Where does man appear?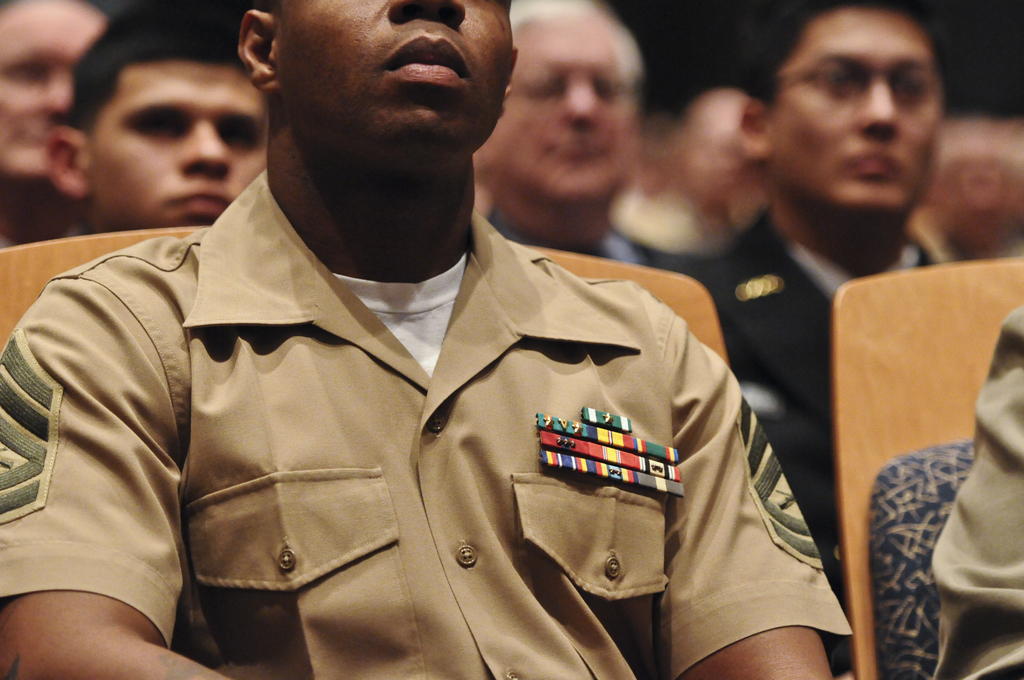
Appears at 474 0 687 271.
